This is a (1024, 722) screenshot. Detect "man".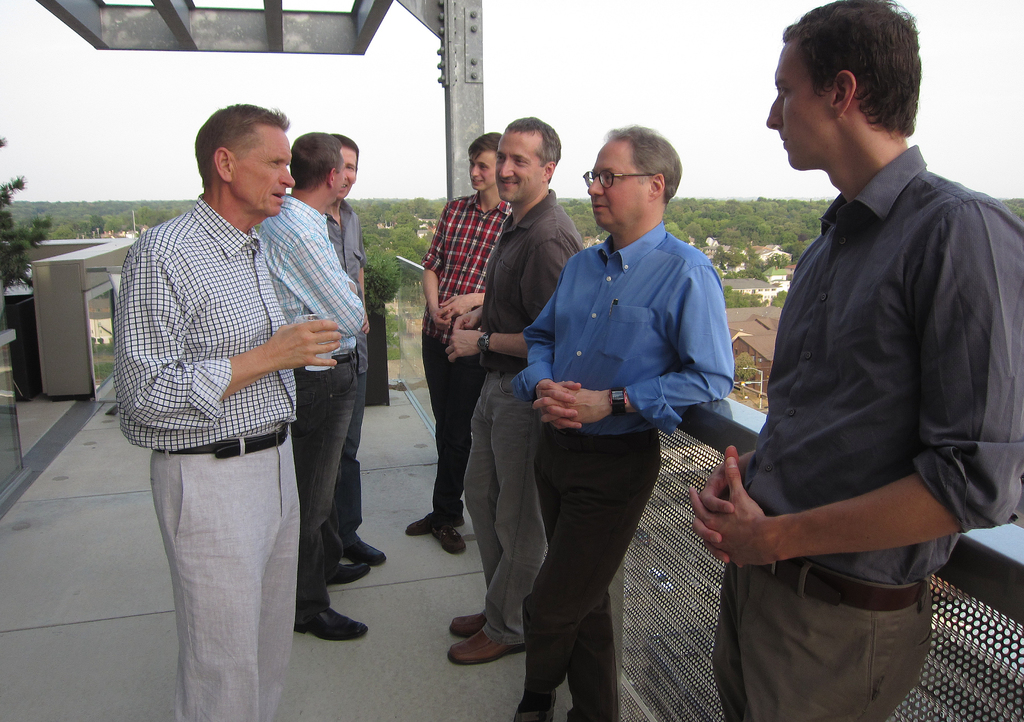
708/3/1016/665.
